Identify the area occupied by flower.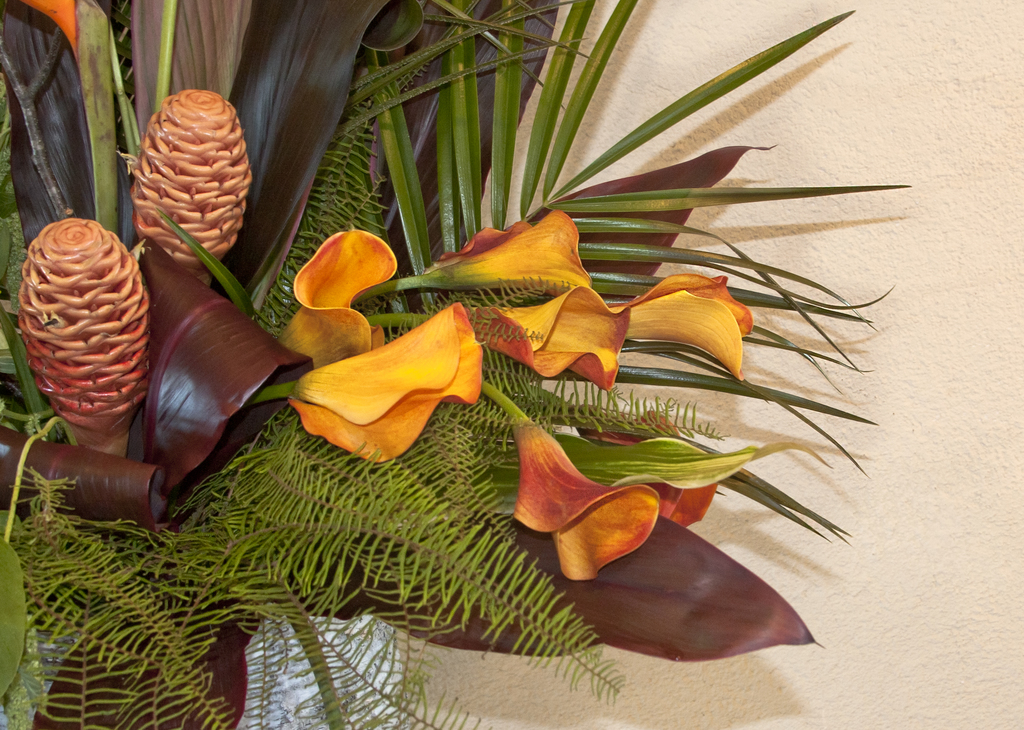
Area: bbox=[268, 227, 404, 375].
